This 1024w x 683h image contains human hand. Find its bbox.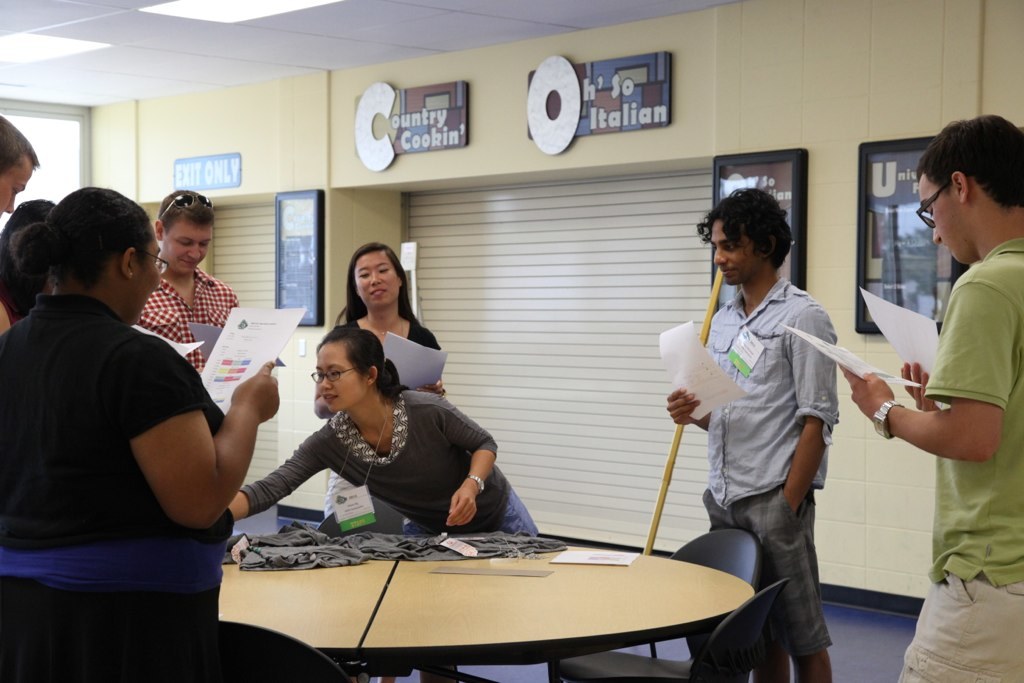
[x1=900, y1=357, x2=938, y2=412].
